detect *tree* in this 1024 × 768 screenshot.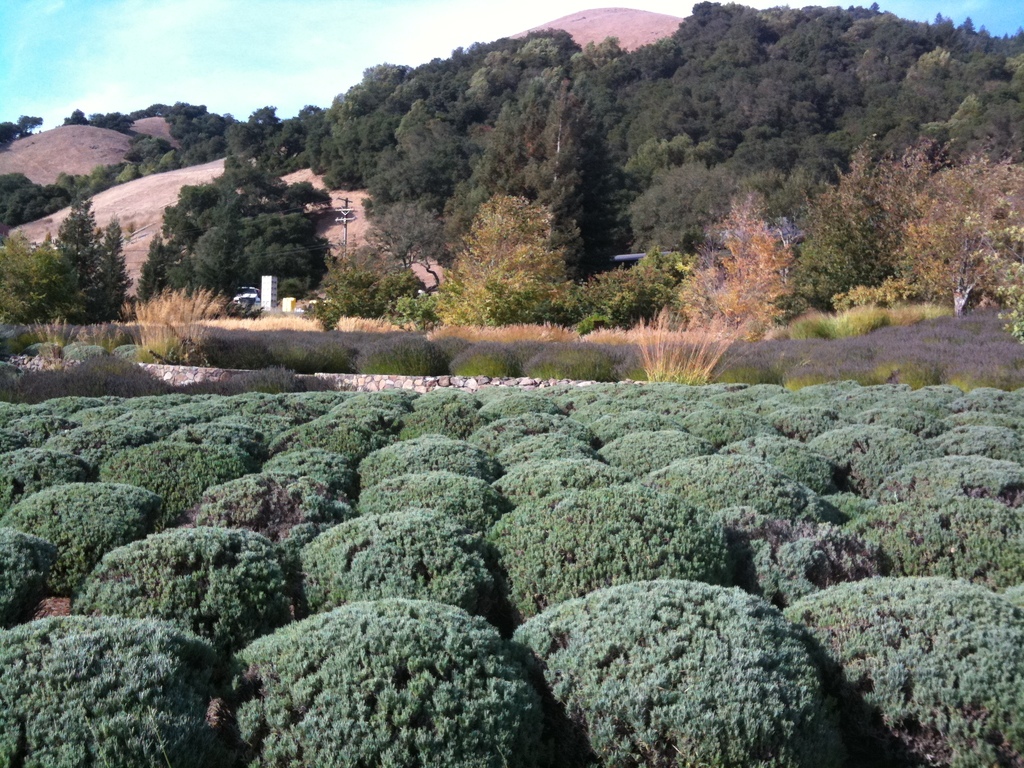
Detection: [886, 70, 979, 145].
